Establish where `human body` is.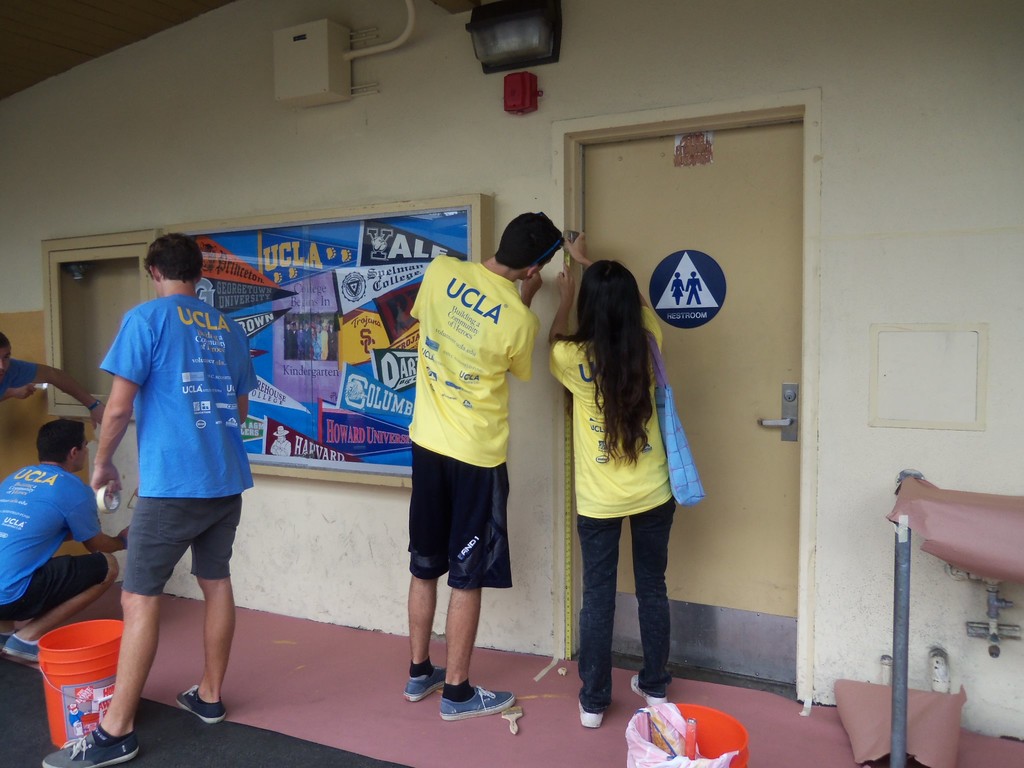
Established at bbox(406, 210, 566, 718).
